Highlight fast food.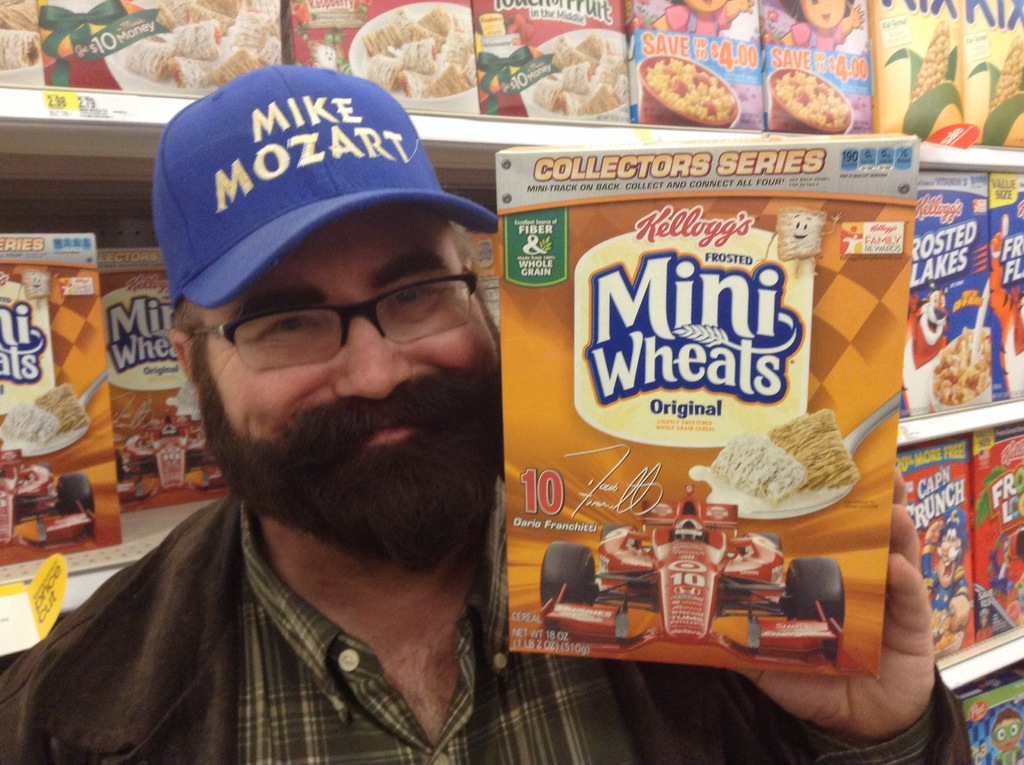
Highlighted region: box=[126, 0, 279, 93].
